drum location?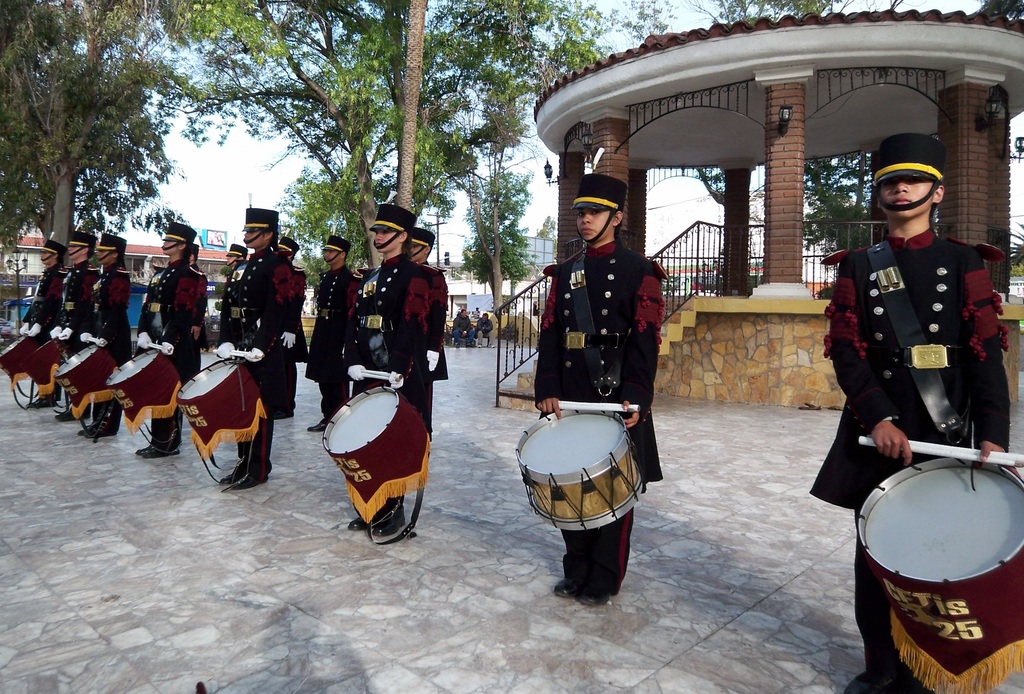
left=169, top=355, right=274, bottom=462
